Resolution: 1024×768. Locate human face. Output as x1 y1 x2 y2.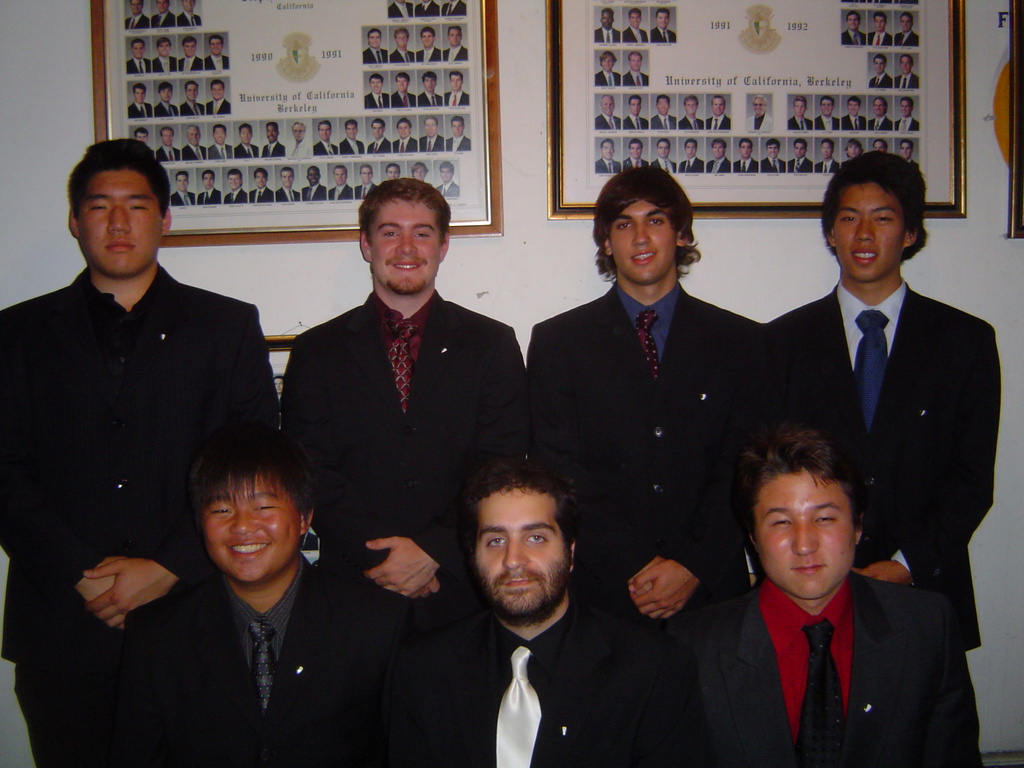
835 182 904 280.
